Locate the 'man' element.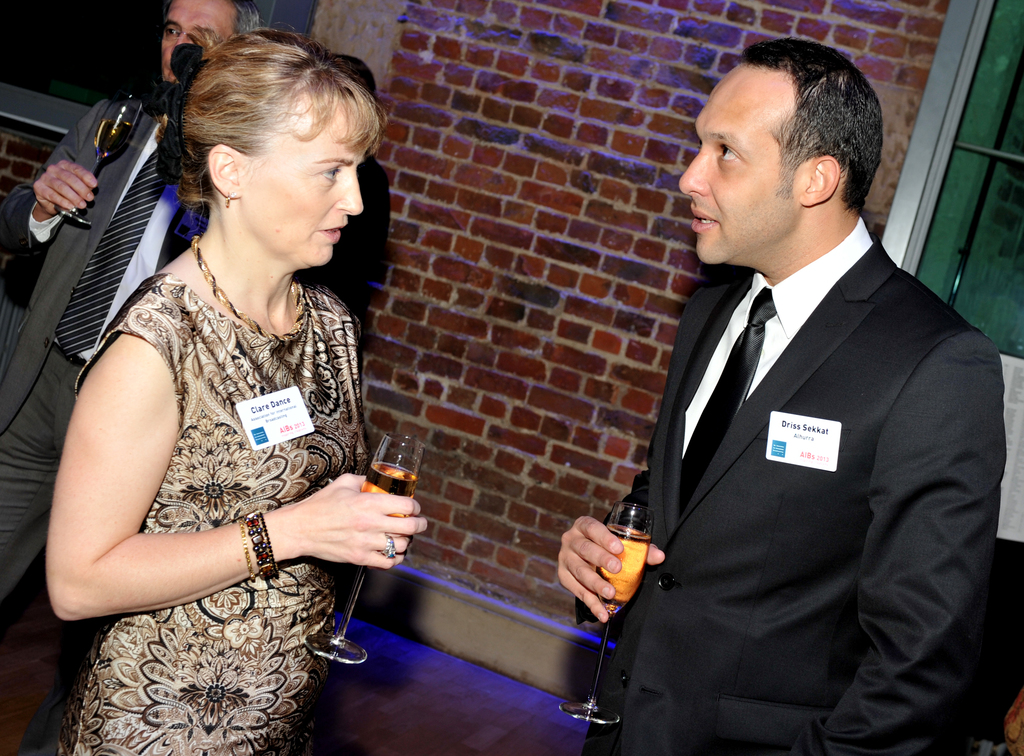
Element bbox: {"x1": 549, "y1": 36, "x2": 1014, "y2": 755}.
